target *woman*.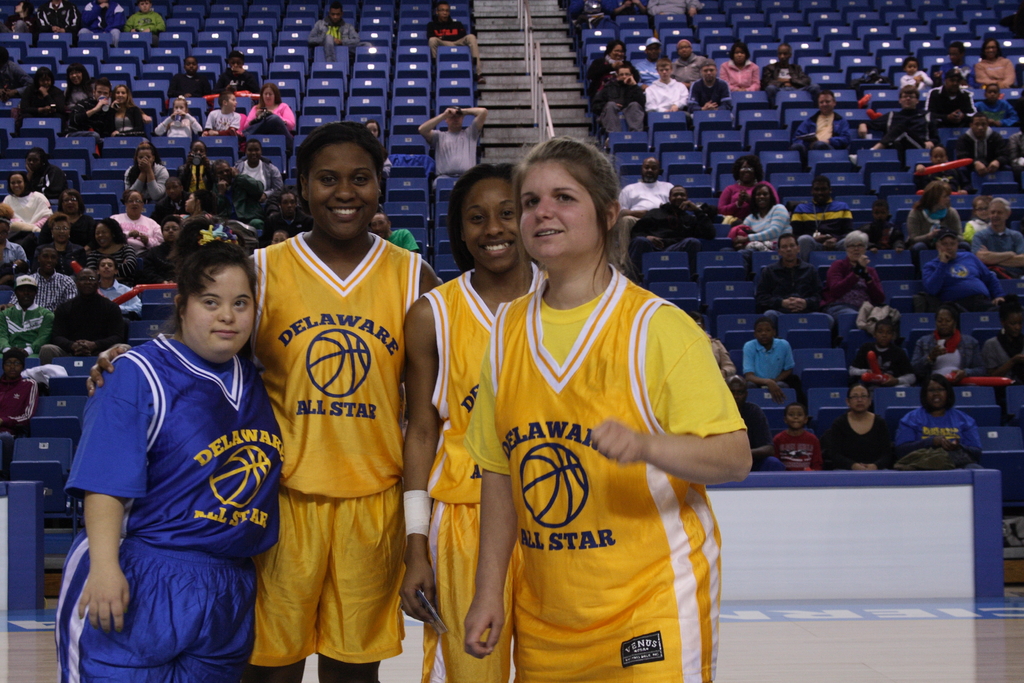
Target region: bbox=[109, 187, 164, 257].
